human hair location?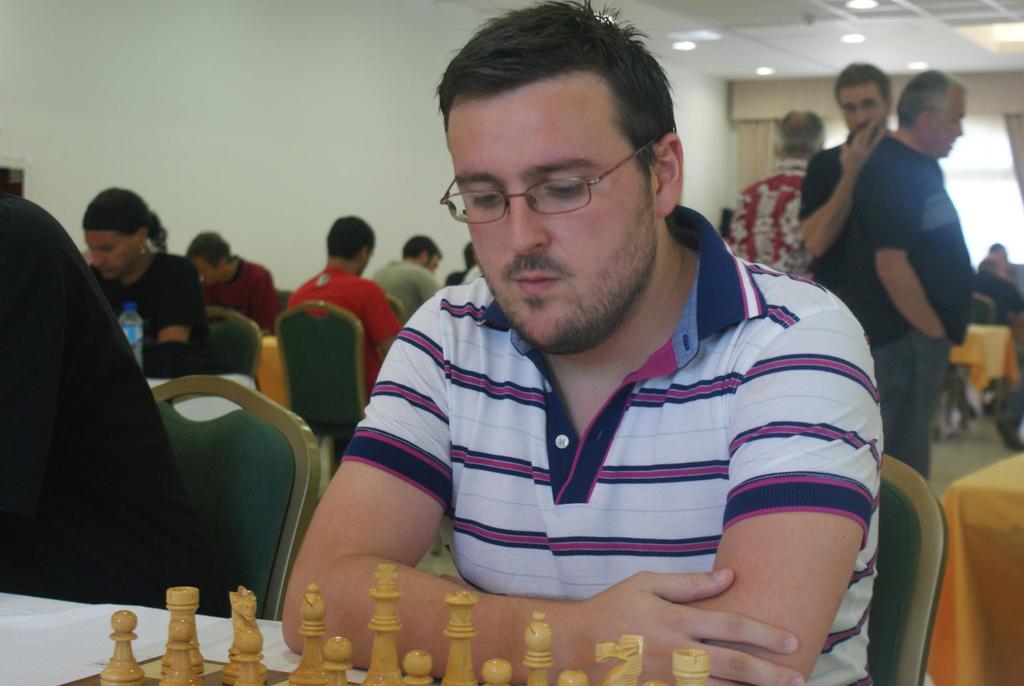
[326,212,381,265]
